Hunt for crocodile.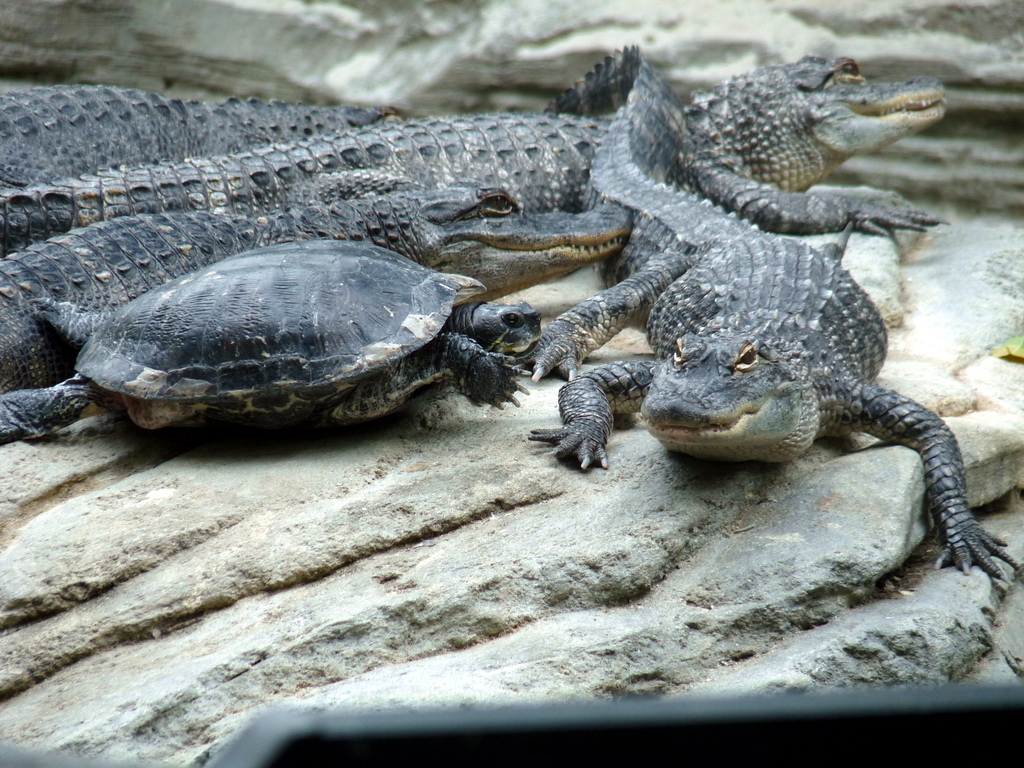
Hunted down at (left=525, top=44, right=1022, bottom=577).
